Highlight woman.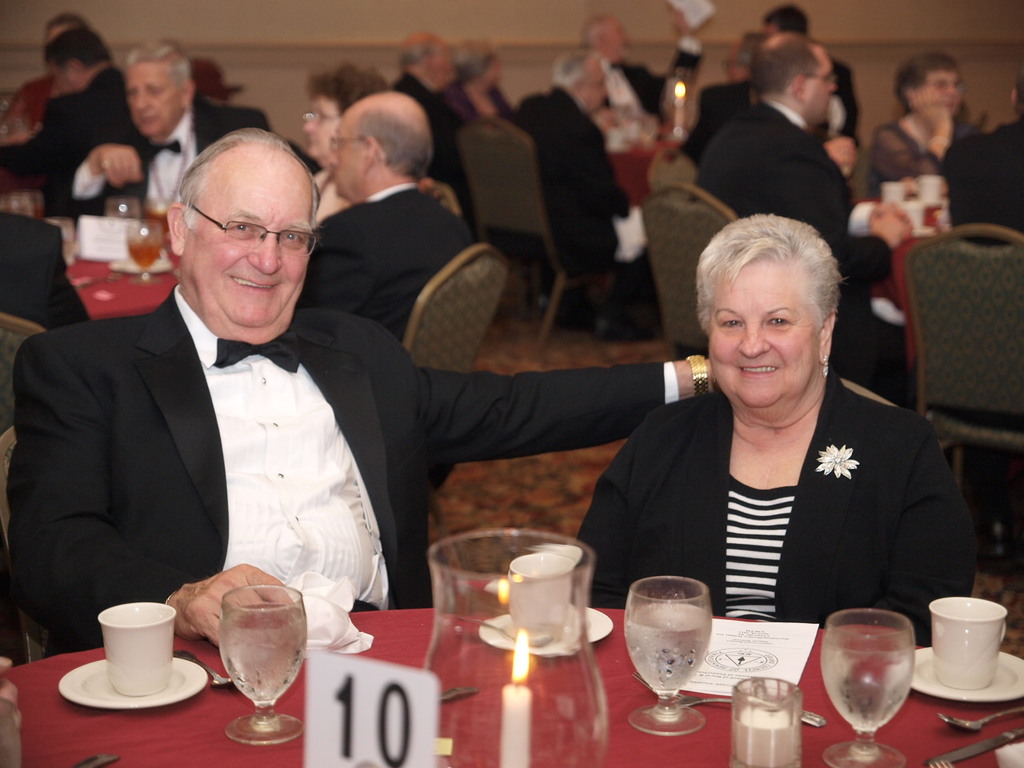
Highlighted region: 301:63:395:230.
